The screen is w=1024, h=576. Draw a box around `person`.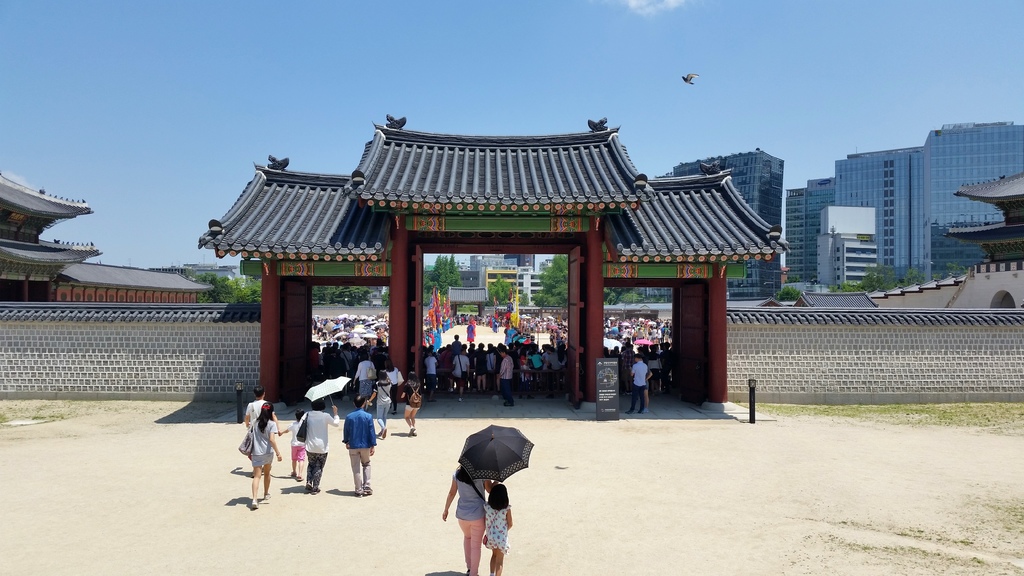
<region>278, 408, 304, 484</region>.
